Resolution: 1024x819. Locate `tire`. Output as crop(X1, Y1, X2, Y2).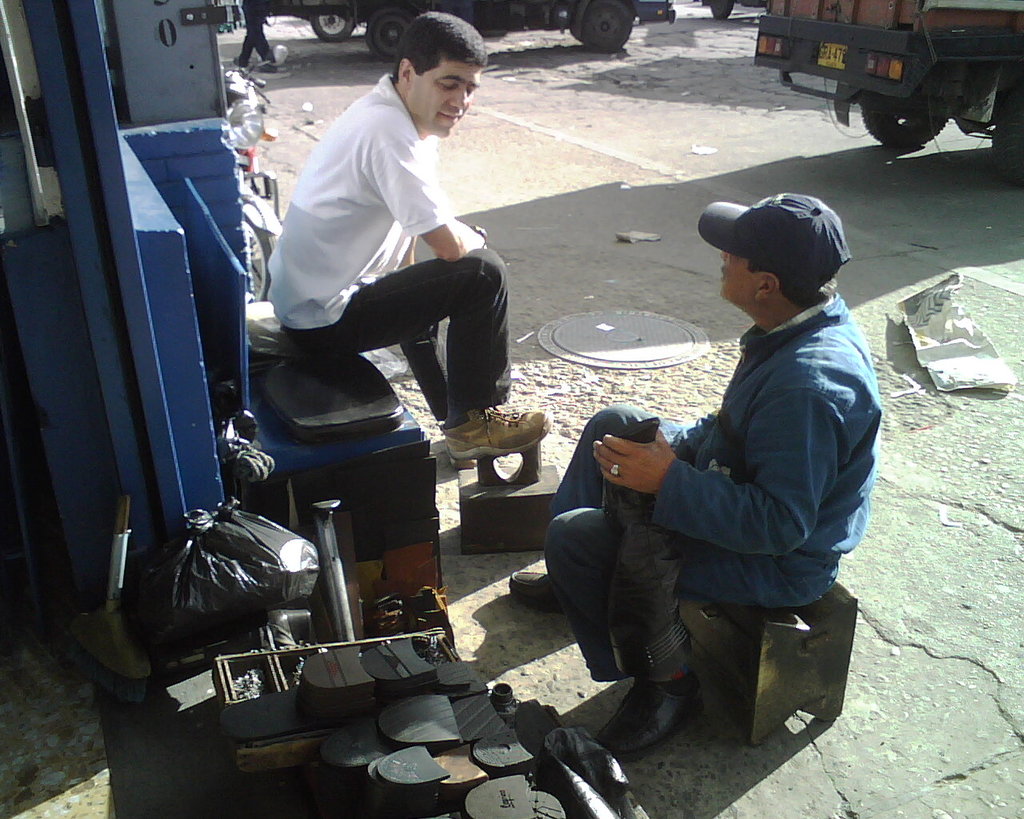
crop(580, 1, 634, 50).
